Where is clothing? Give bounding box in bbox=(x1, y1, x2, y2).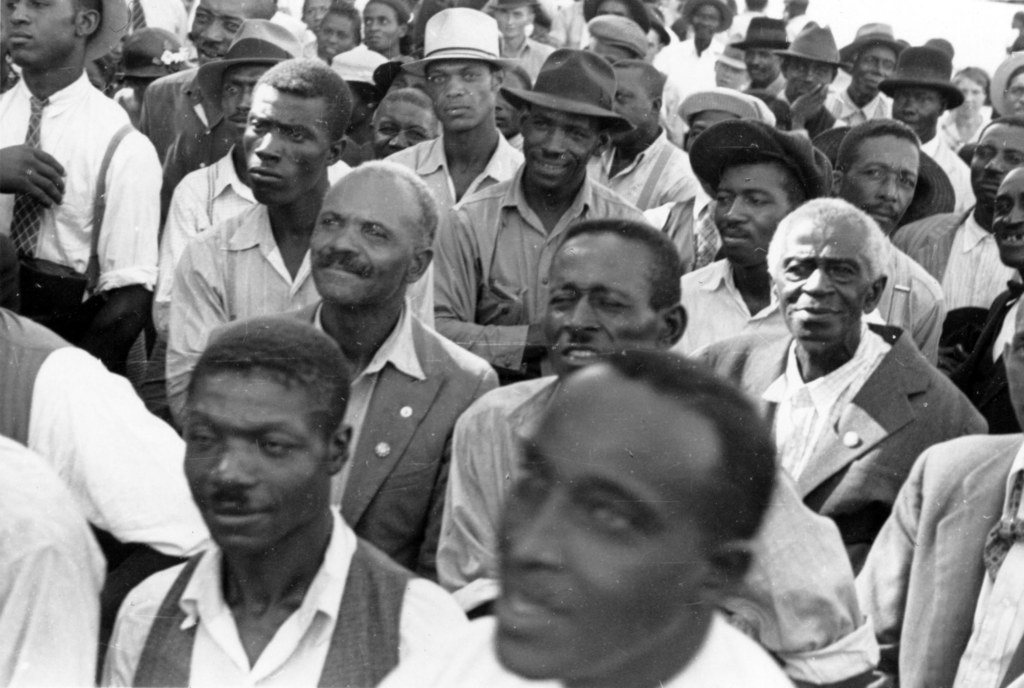
bbox=(698, 329, 990, 542).
